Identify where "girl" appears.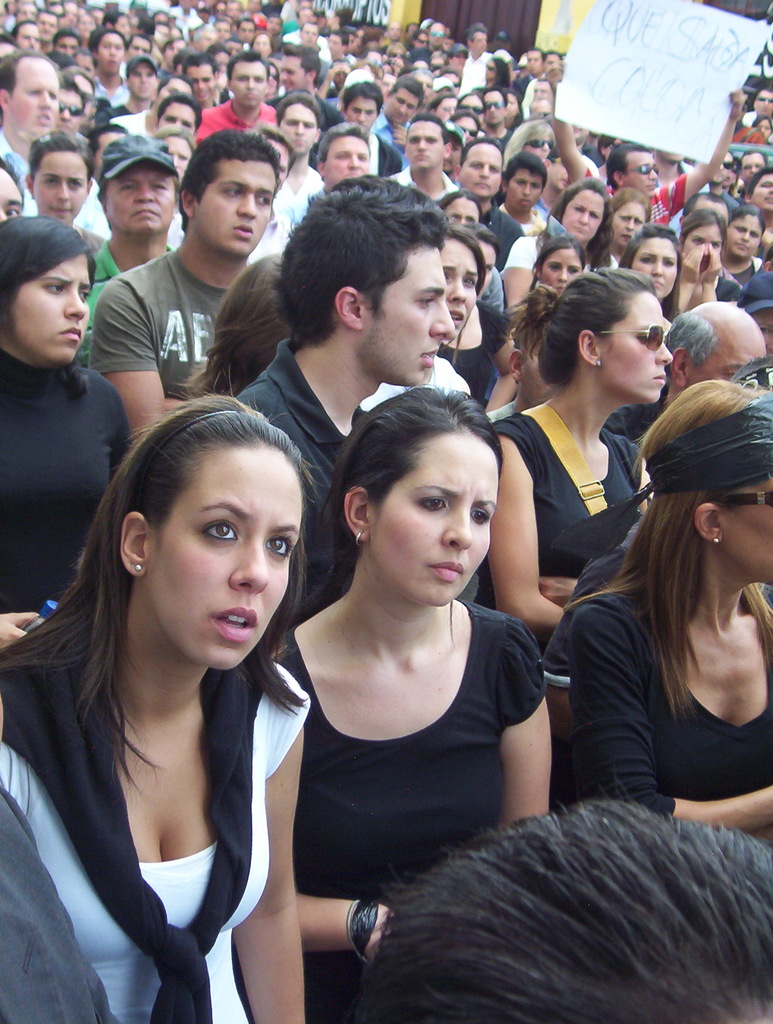
Appears at box=[672, 205, 736, 315].
